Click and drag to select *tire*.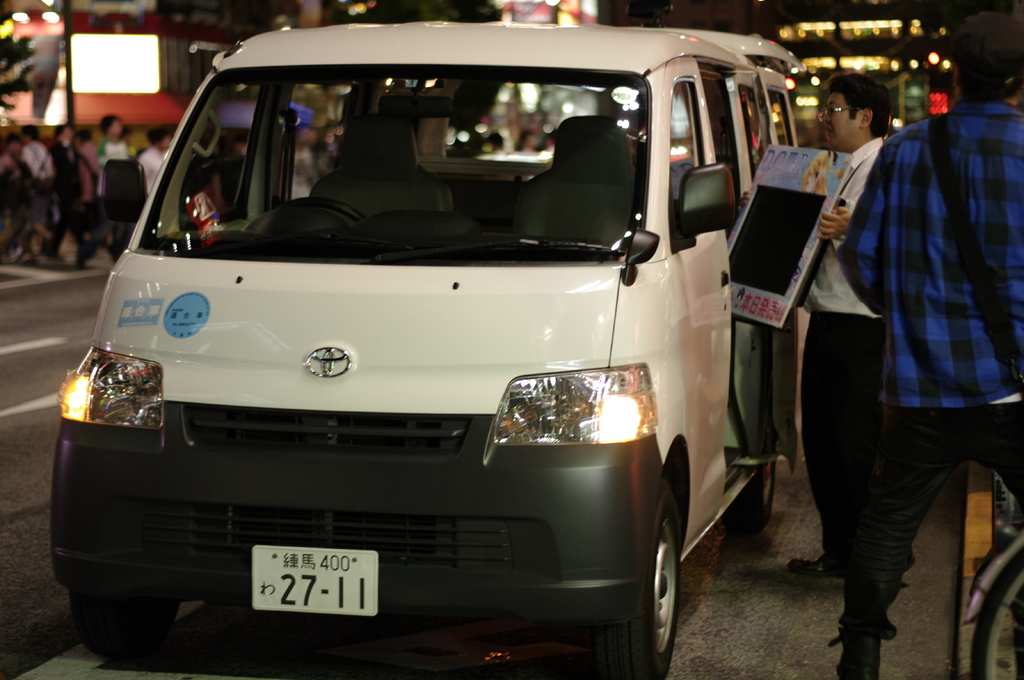
Selection: (67,589,181,670).
